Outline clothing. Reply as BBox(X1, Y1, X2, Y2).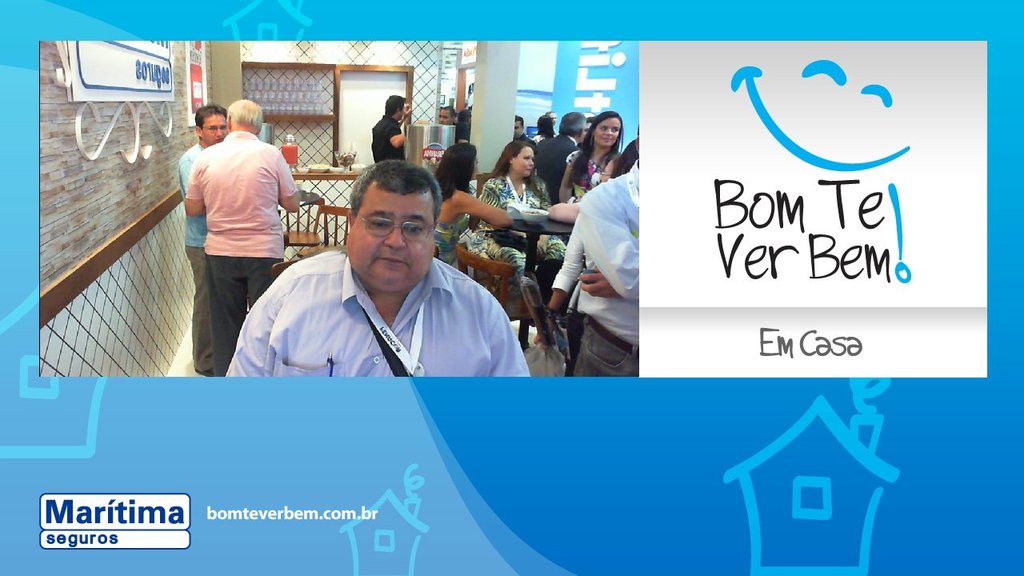
BBox(183, 130, 293, 374).
